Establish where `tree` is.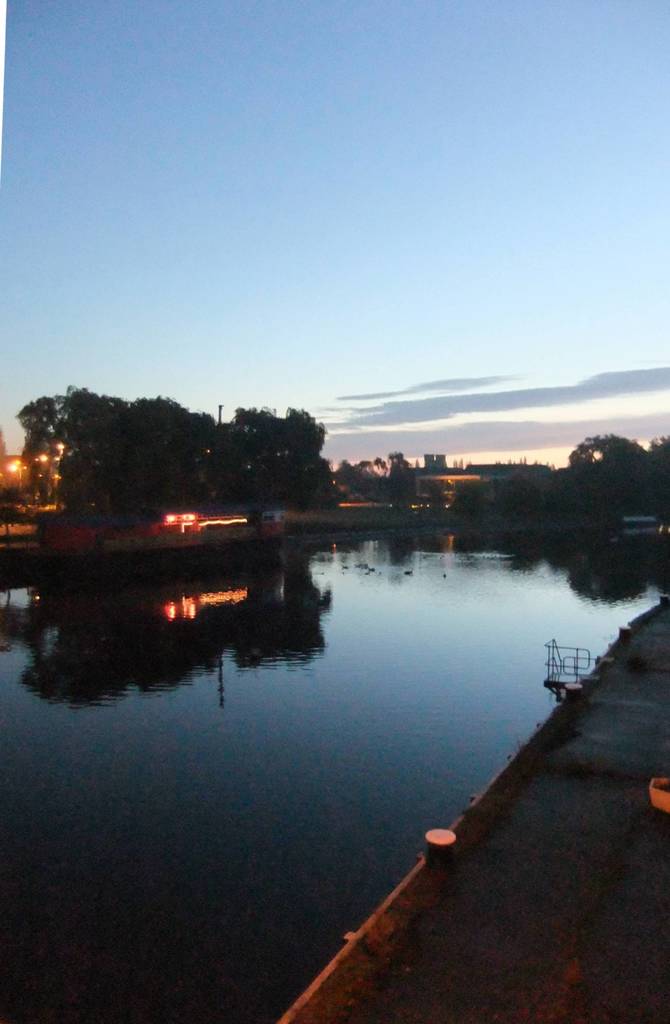
Established at <bbox>589, 430, 669, 502</bbox>.
